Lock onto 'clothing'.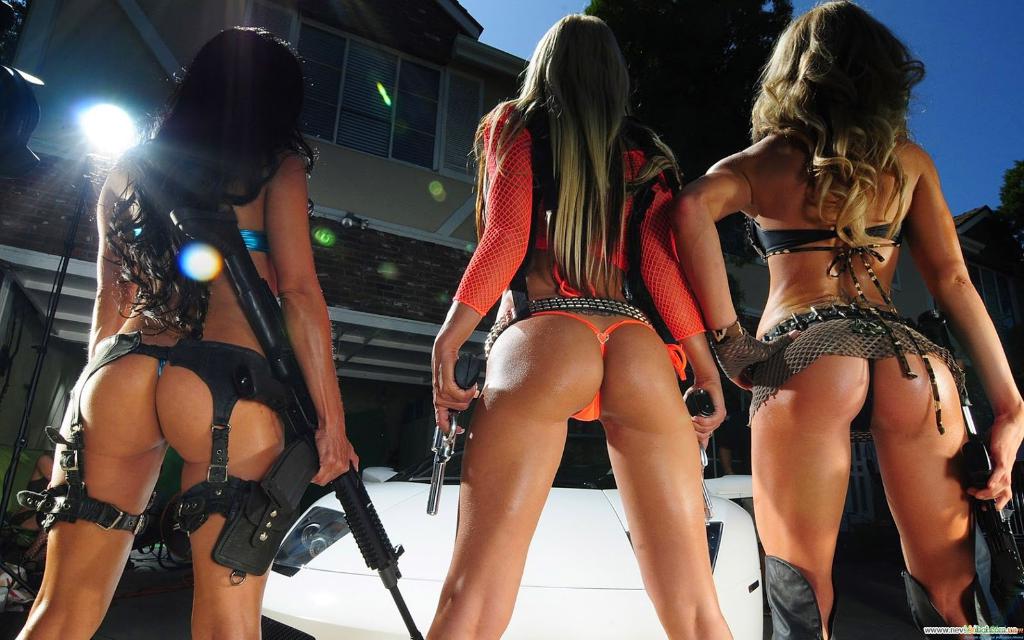
Locked: 19/230/292/532.
